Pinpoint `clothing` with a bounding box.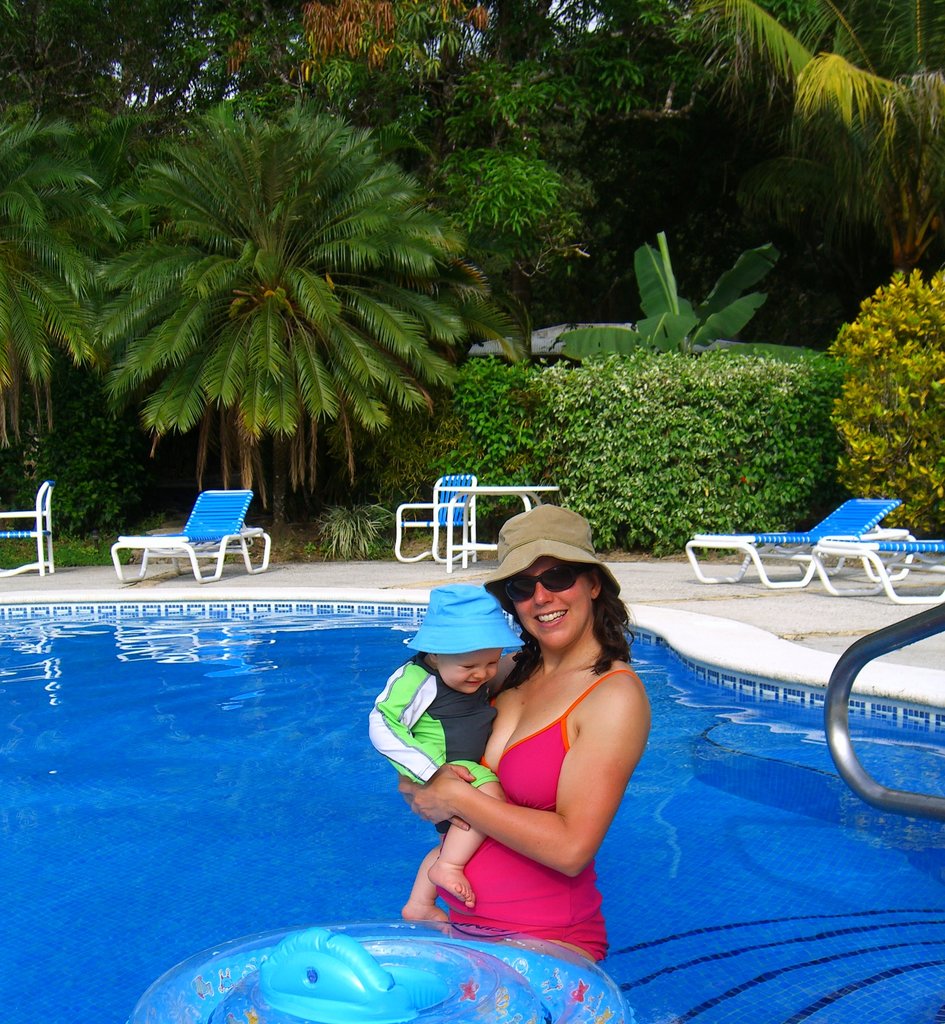
rect(418, 636, 657, 944).
